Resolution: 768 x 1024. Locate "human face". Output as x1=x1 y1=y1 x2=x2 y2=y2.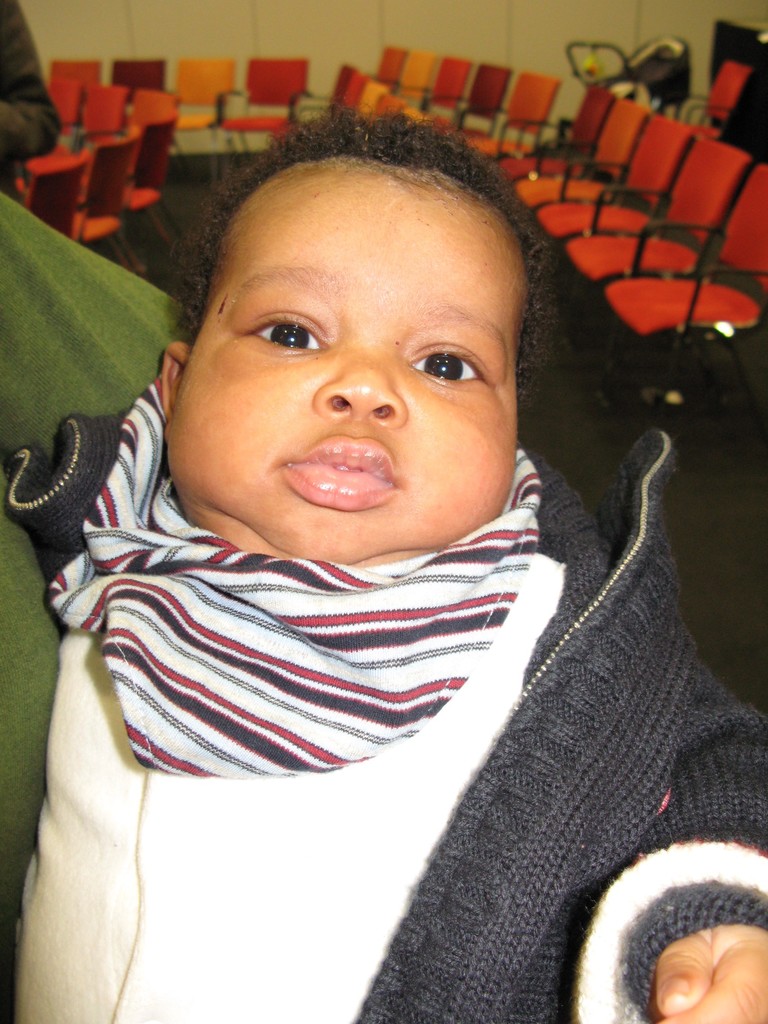
x1=164 y1=161 x2=533 y2=568.
